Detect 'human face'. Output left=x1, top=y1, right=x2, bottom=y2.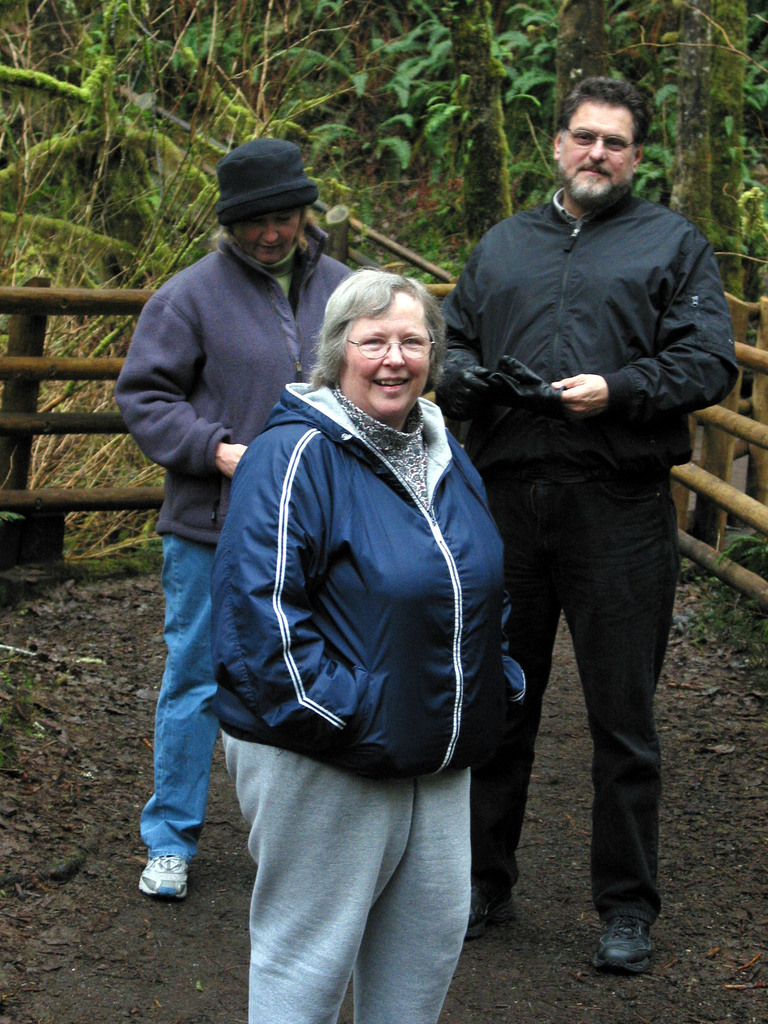
left=344, top=292, right=431, bottom=410.
